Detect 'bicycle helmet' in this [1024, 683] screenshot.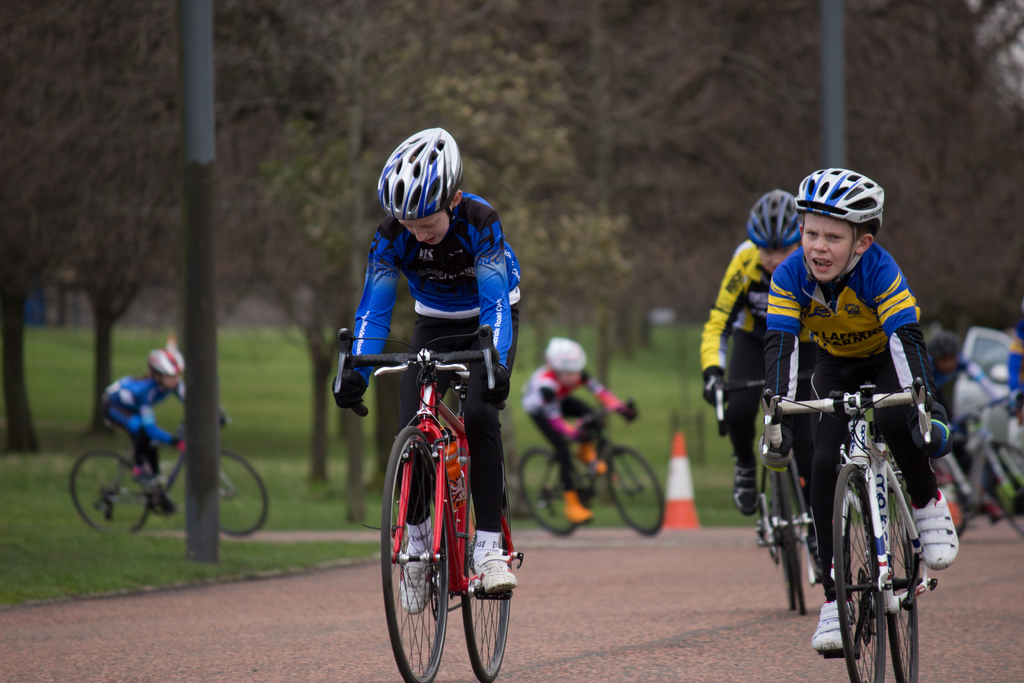
Detection: 547:338:586:368.
